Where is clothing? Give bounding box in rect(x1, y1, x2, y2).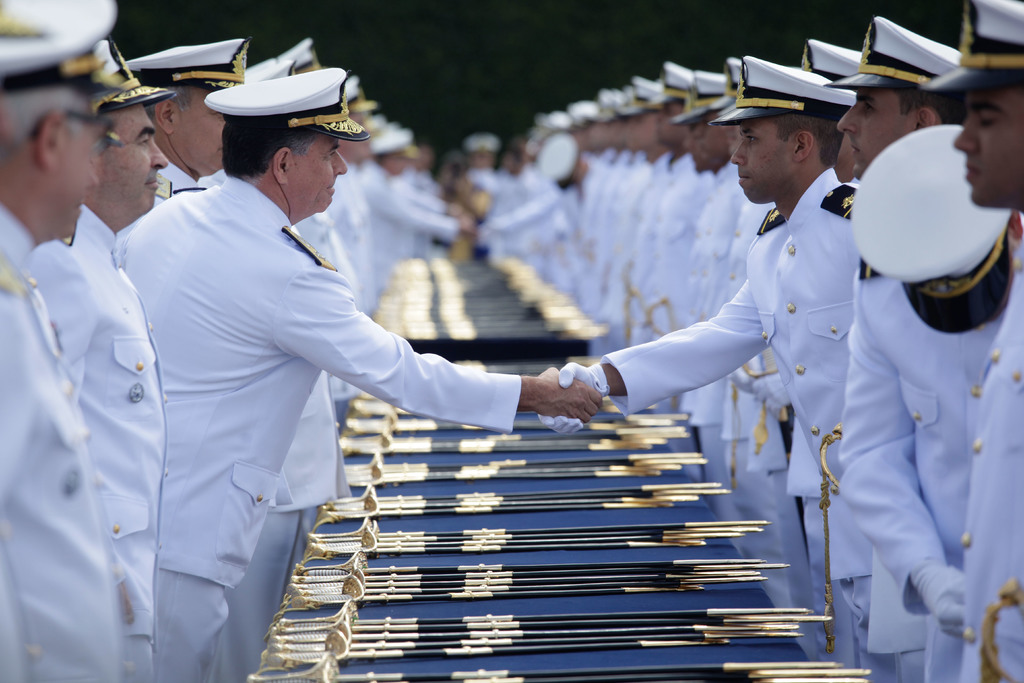
rect(872, 536, 930, 682).
